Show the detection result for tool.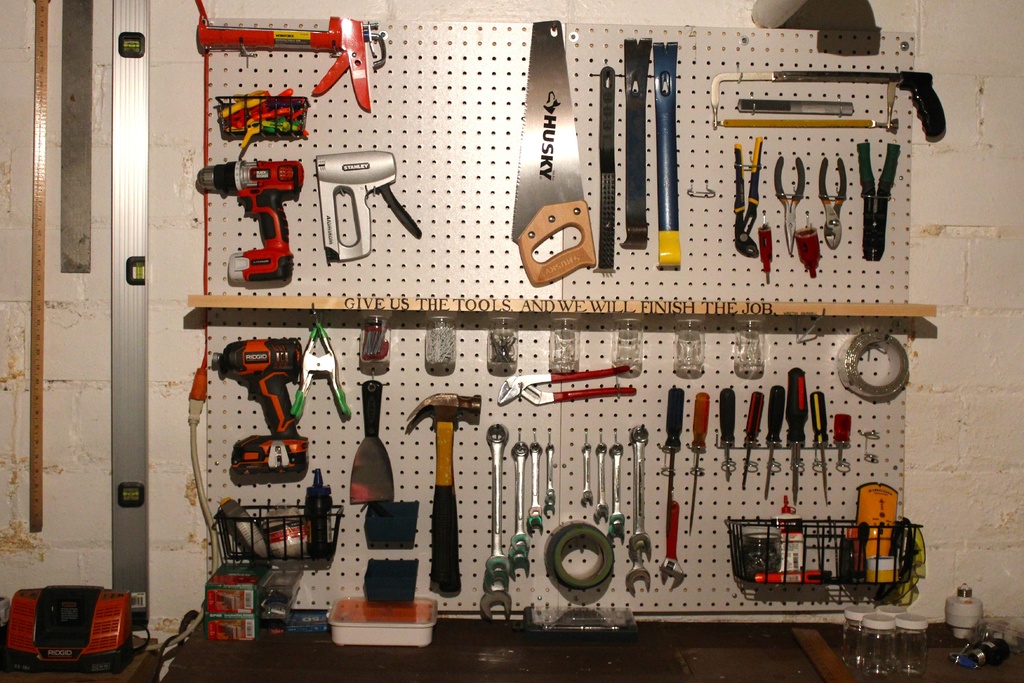
[692,393,705,507].
